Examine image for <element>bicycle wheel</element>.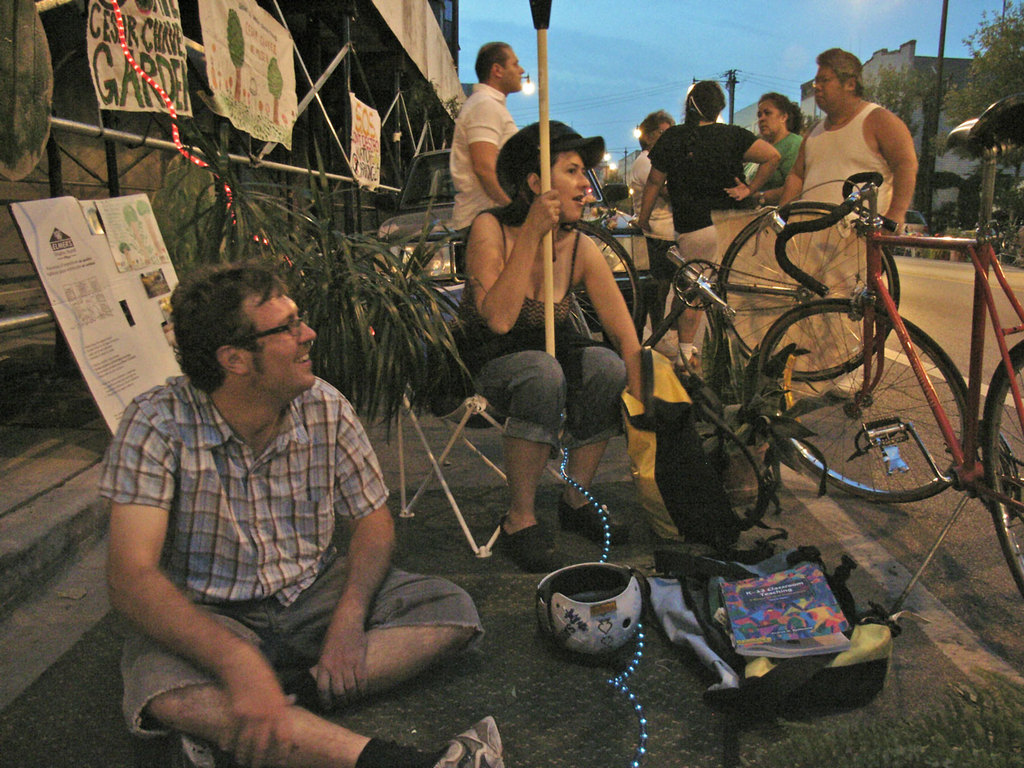
Examination result: 979:326:1023:602.
